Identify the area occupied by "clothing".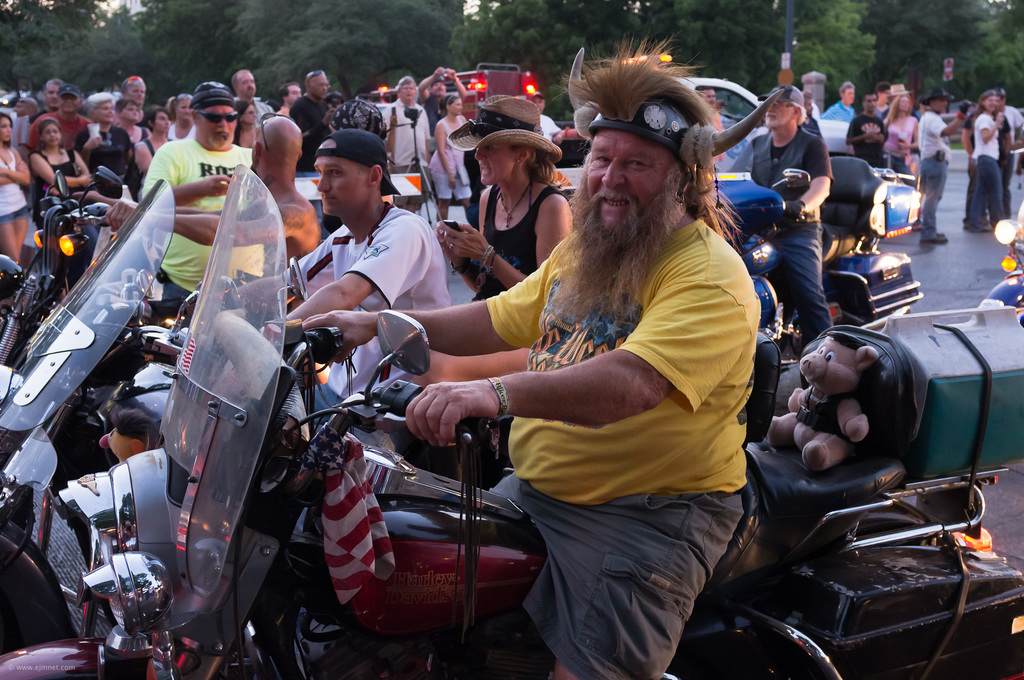
Area: <region>286, 209, 452, 313</region>.
